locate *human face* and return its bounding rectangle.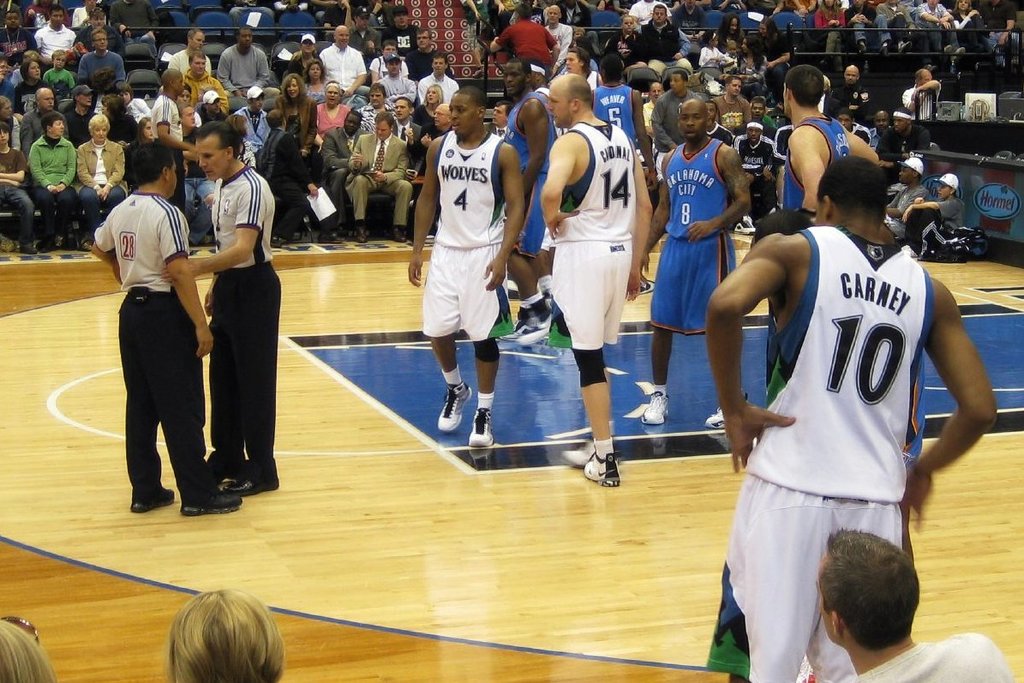
box(730, 16, 738, 33).
